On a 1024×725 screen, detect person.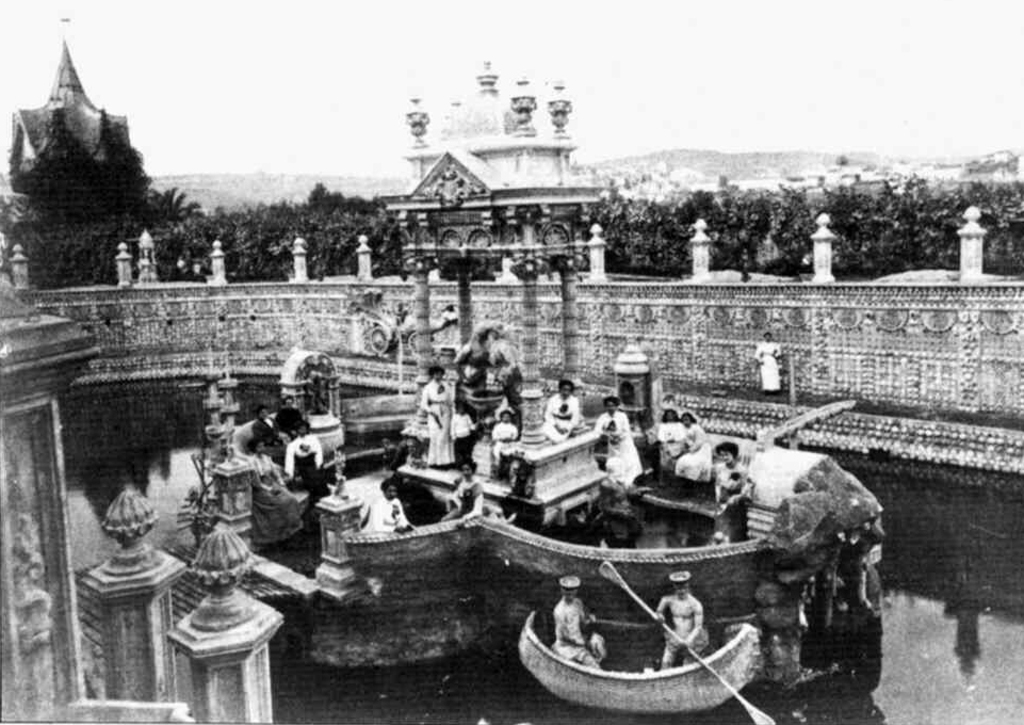
box(251, 405, 277, 436).
